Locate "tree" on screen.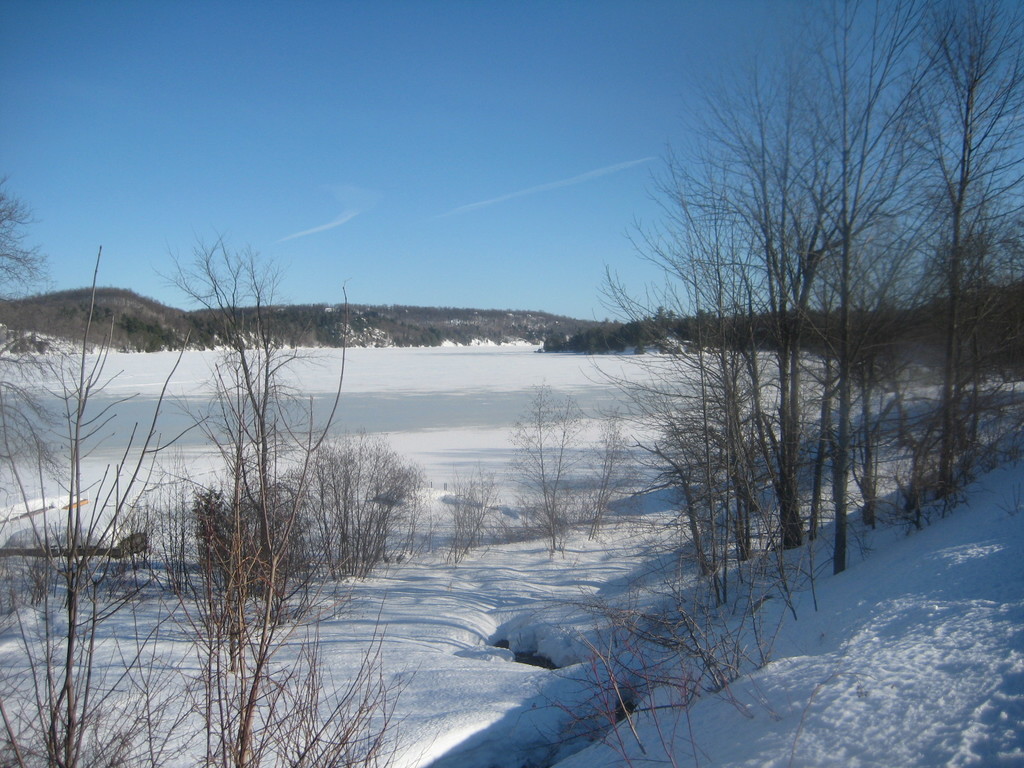
On screen at <box>0,240,225,767</box>.
